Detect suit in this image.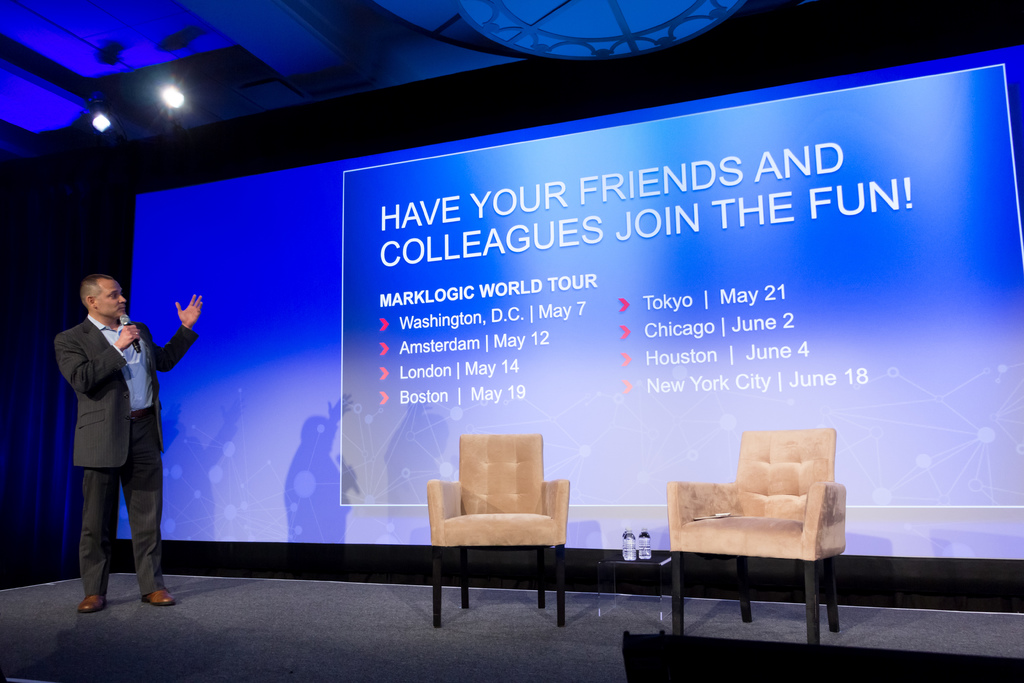
Detection: select_region(44, 279, 178, 605).
